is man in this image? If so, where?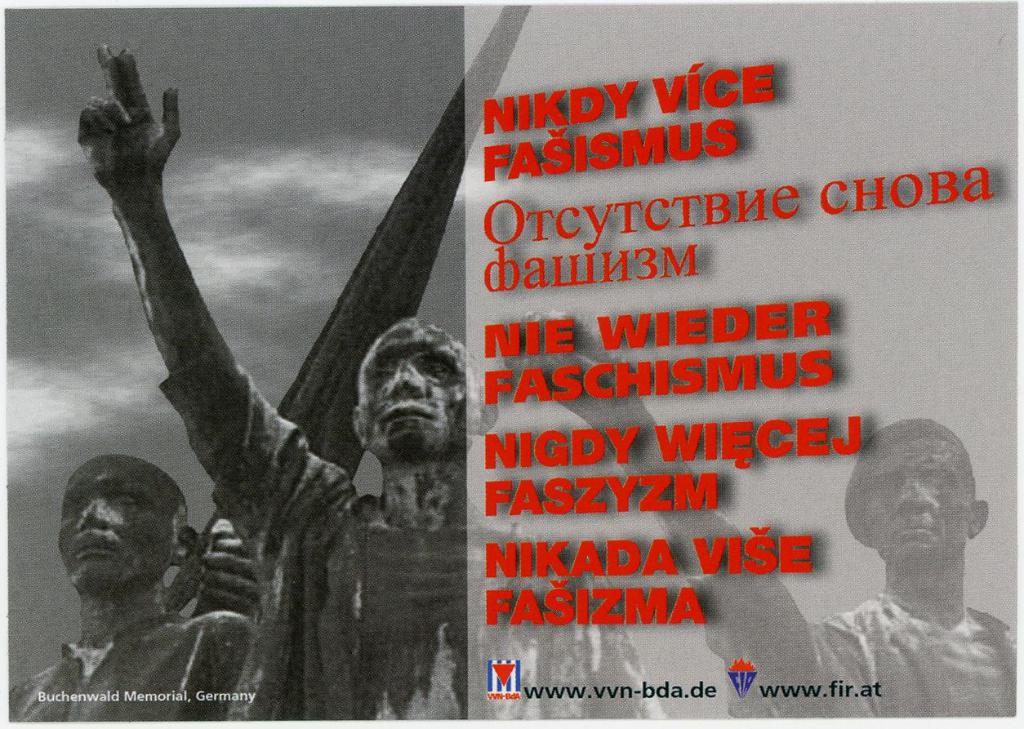
Yes, at rect(494, 313, 1011, 718).
